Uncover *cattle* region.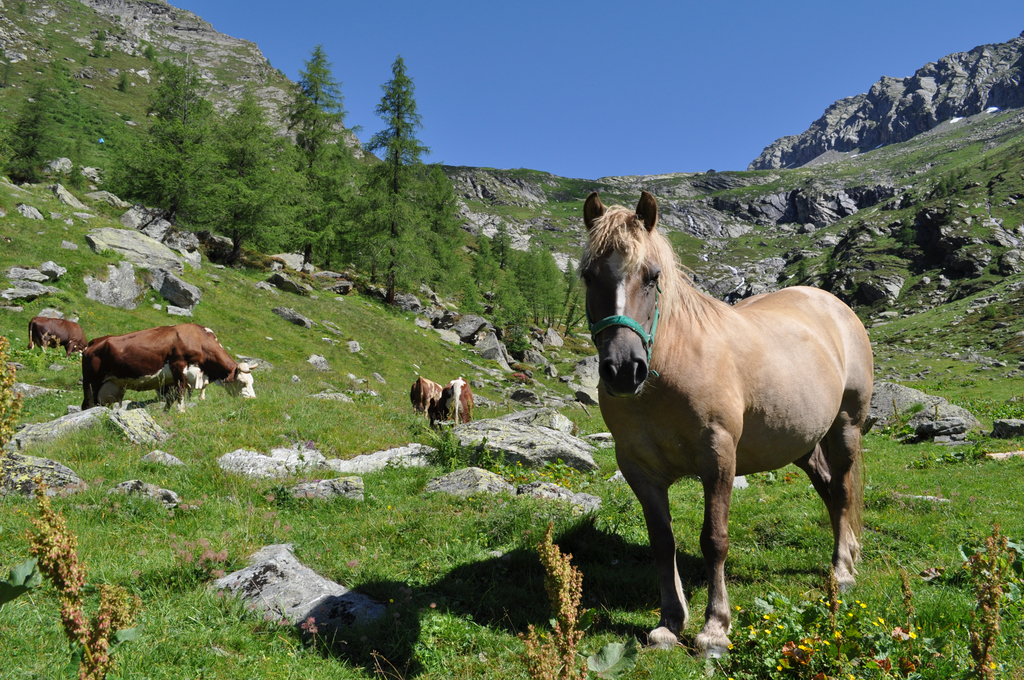
Uncovered: l=428, t=376, r=477, b=426.
